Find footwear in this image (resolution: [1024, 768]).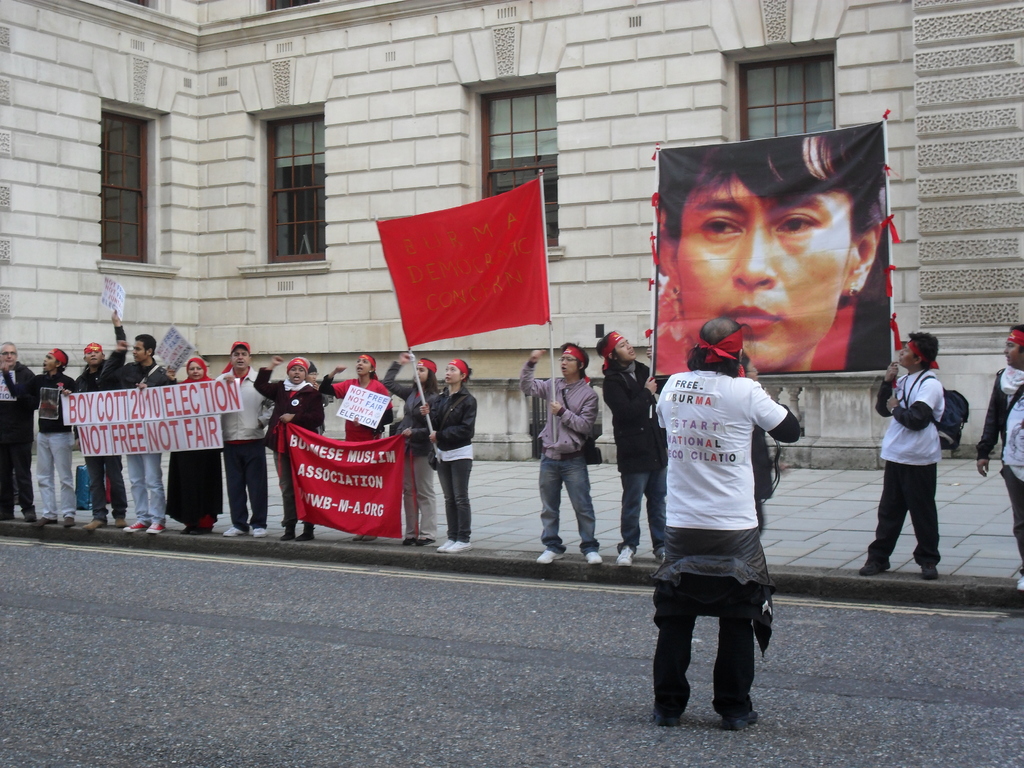
x1=115 y1=517 x2=129 y2=527.
